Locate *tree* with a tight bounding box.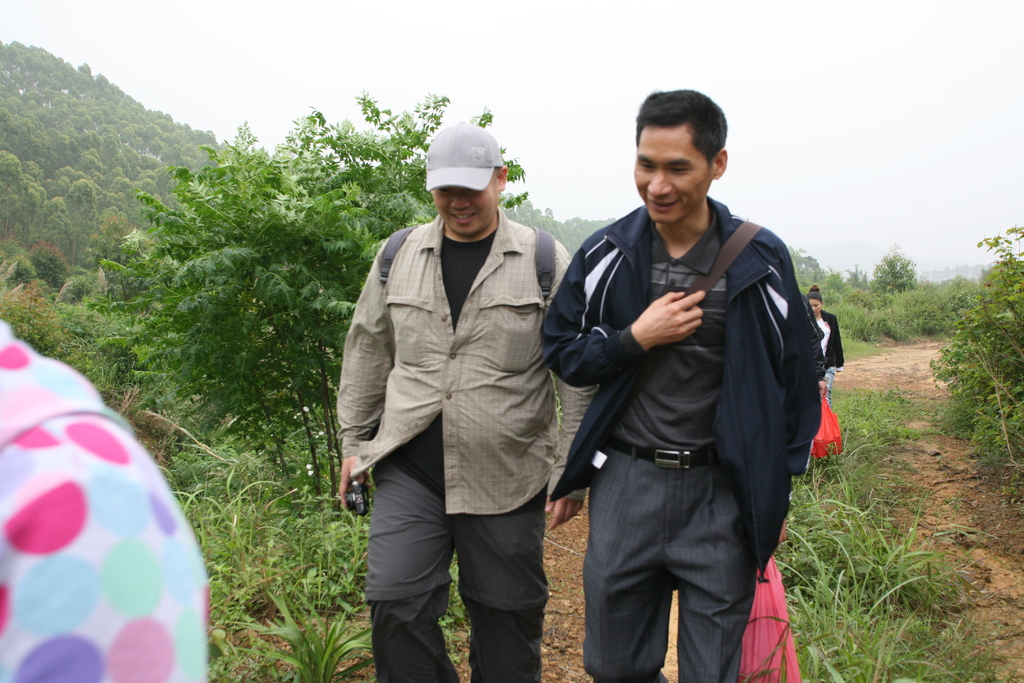
<bbox>925, 220, 1023, 471</bbox>.
